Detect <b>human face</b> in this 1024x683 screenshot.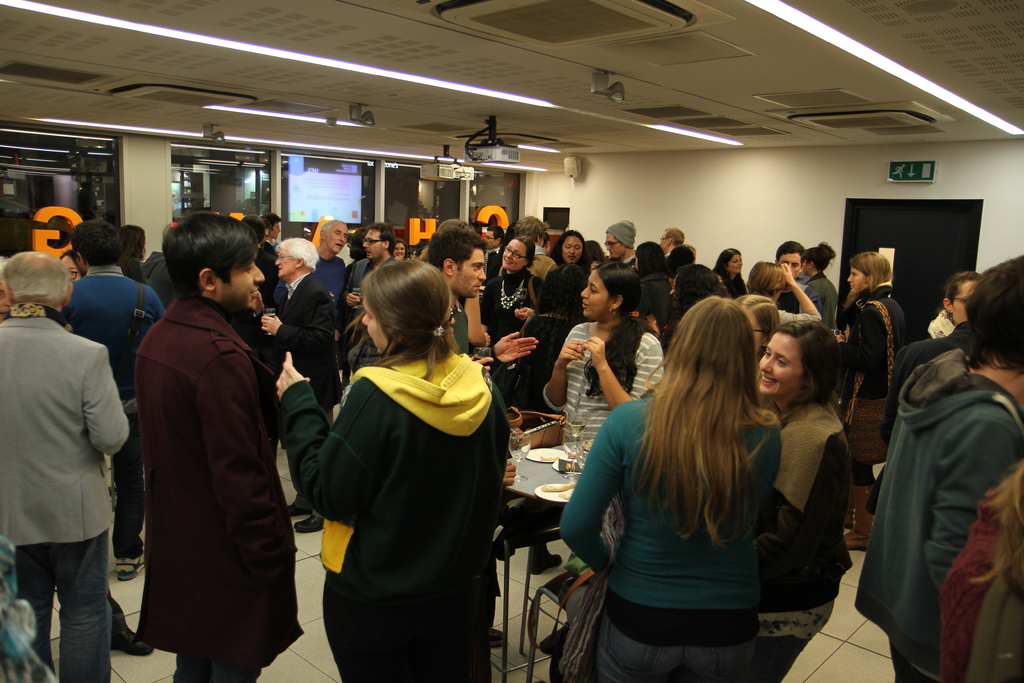
Detection: {"left": 273, "top": 252, "right": 294, "bottom": 277}.
